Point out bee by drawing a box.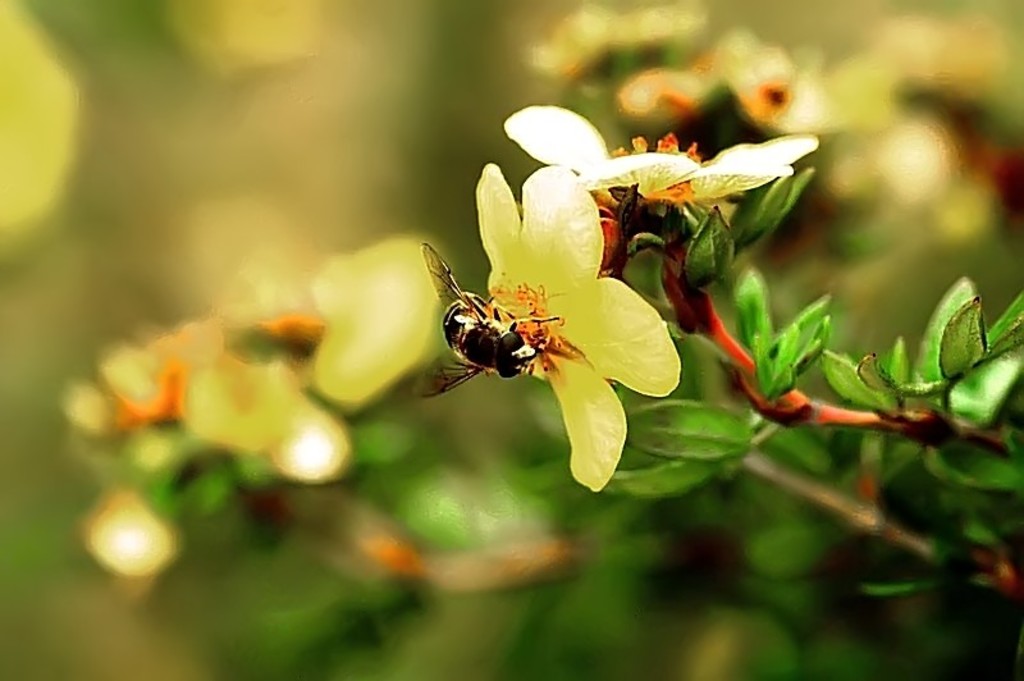
408, 241, 570, 402.
